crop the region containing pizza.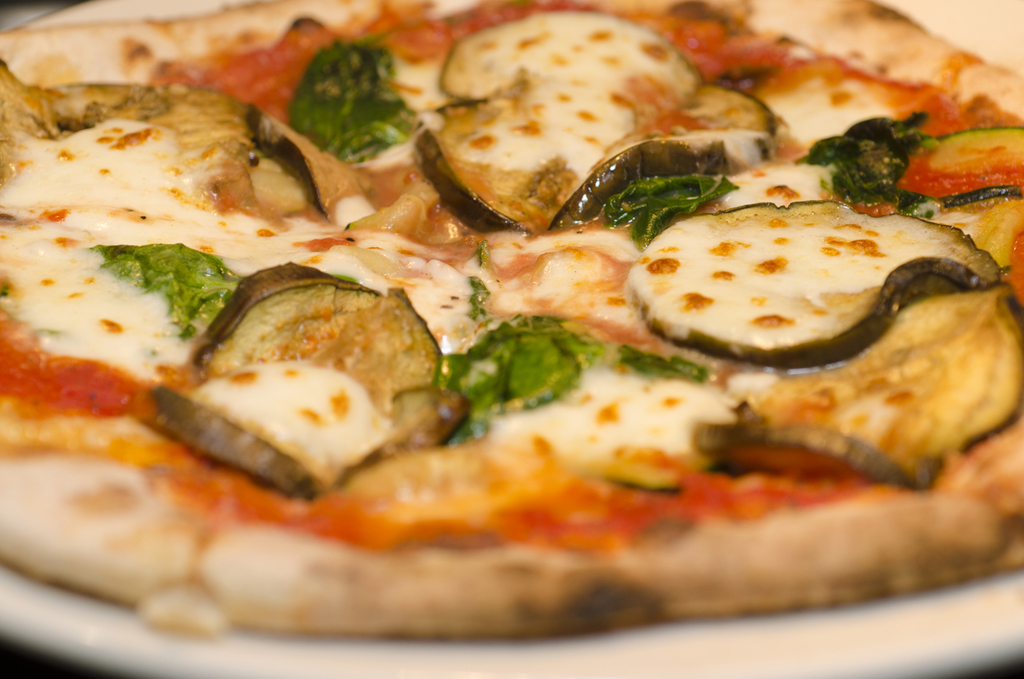
Crop region: [0,0,1019,628].
